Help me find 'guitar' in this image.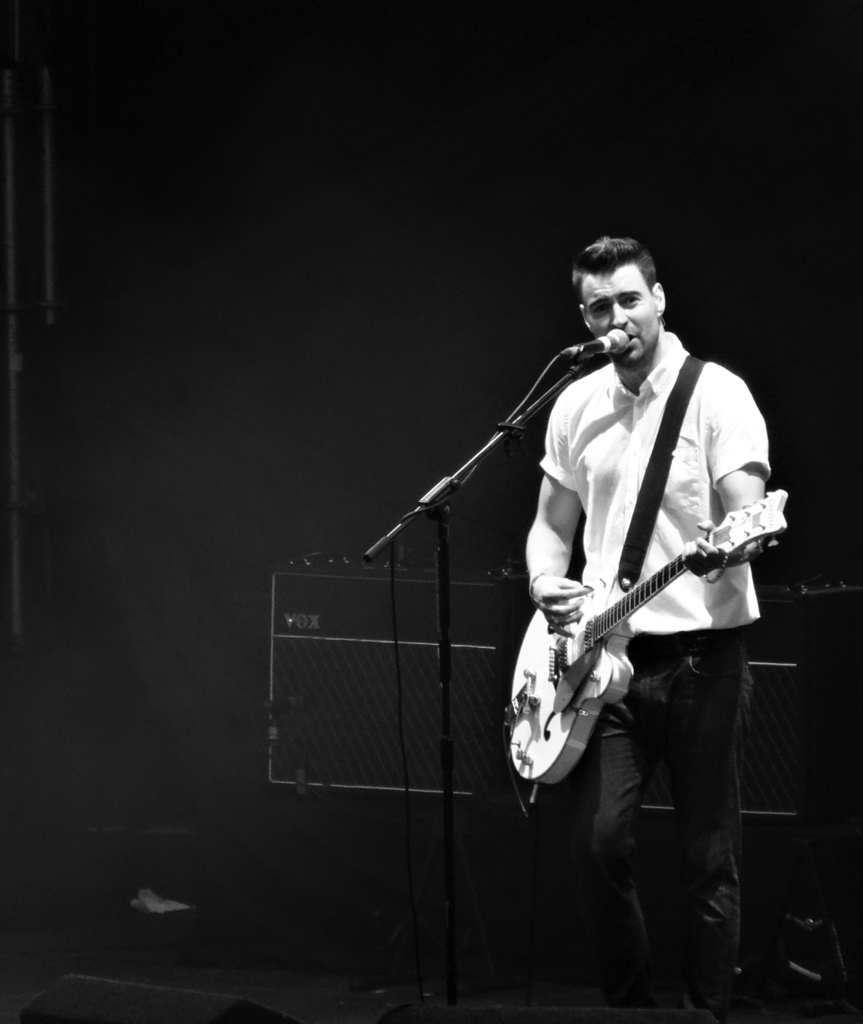
Found it: {"x1": 494, "y1": 483, "x2": 772, "y2": 785}.
